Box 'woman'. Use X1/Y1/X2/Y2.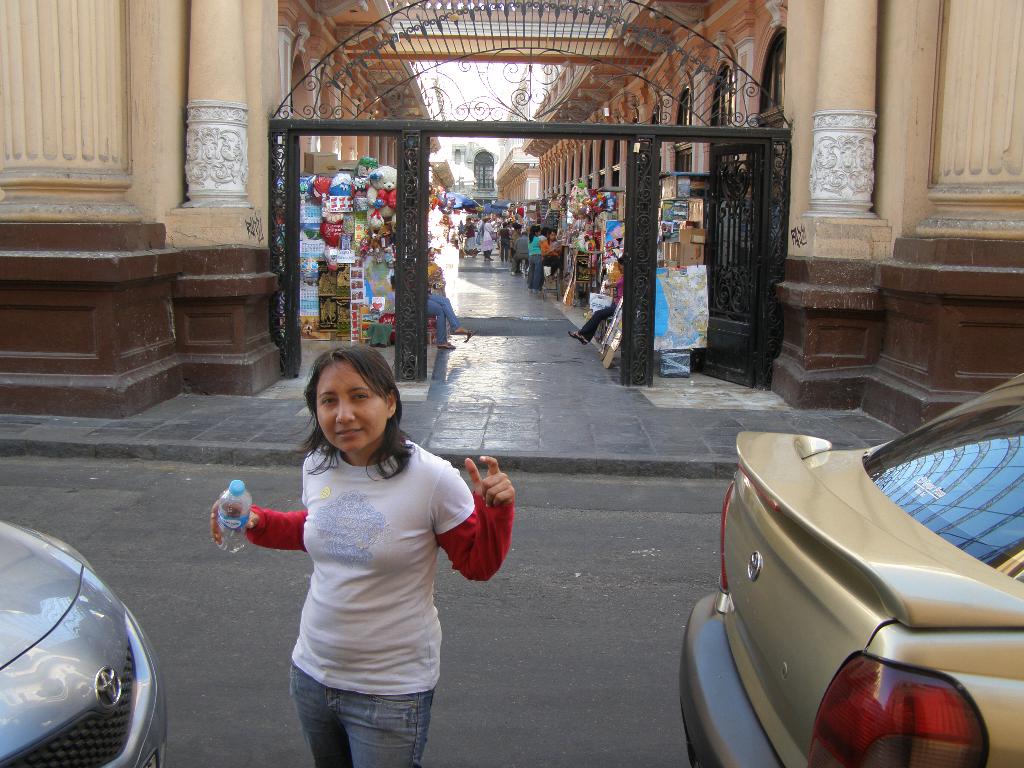
481/217/495/263.
